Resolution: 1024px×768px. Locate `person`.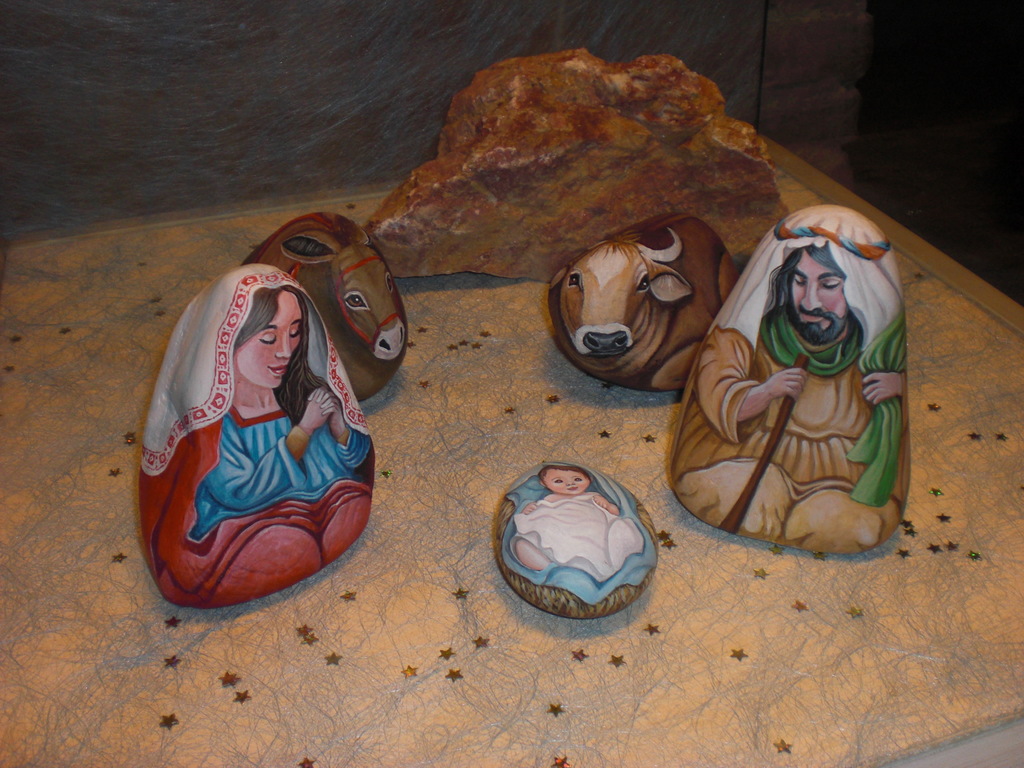
box=[138, 264, 375, 609].
